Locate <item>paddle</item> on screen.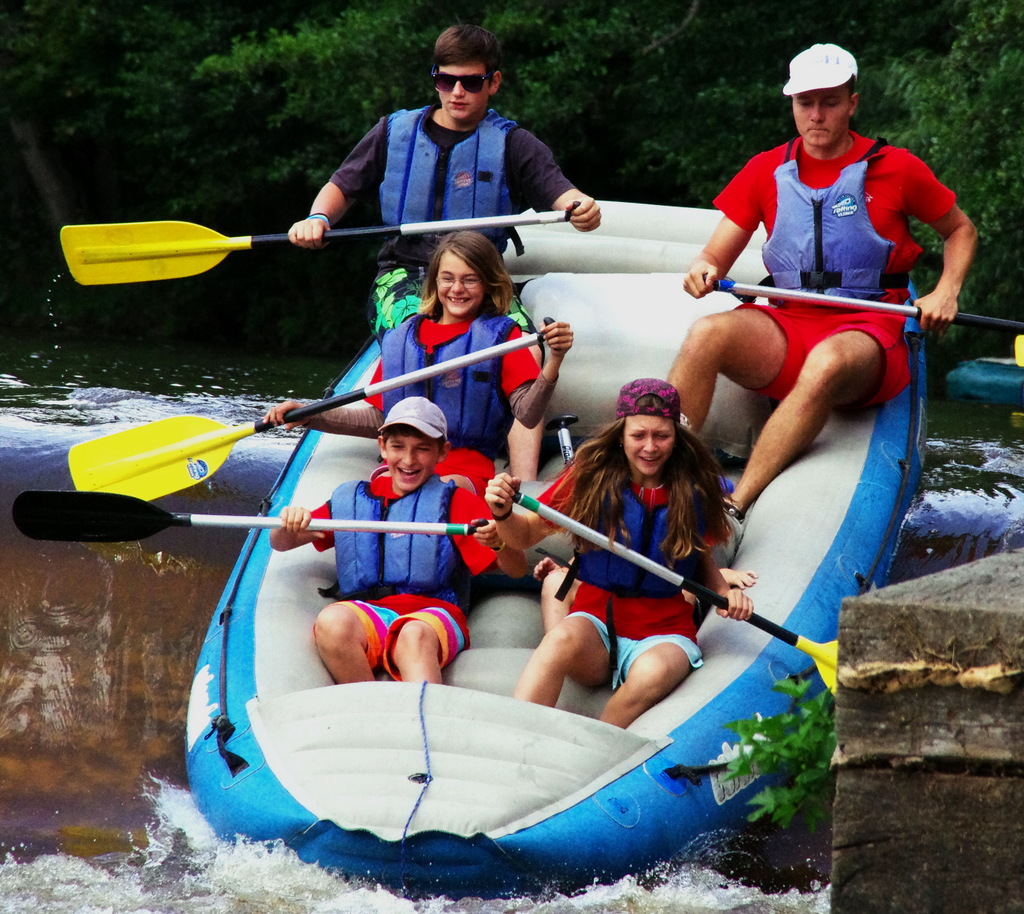
On screen at region(705, 274, 1023, 364).
